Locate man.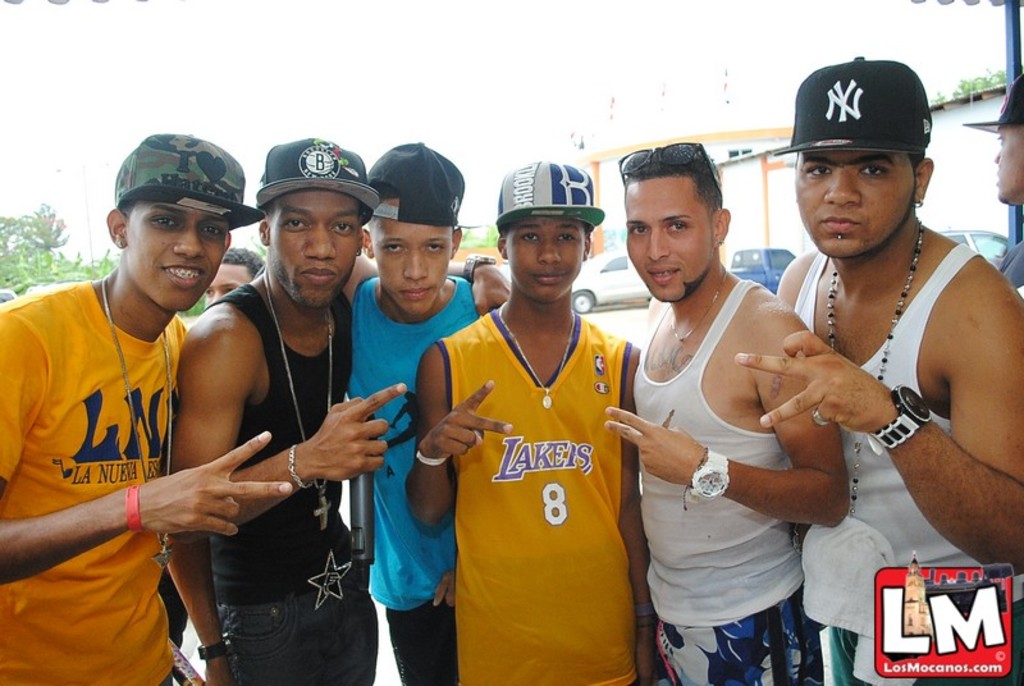
Bounding box: 347,138,506,685.
